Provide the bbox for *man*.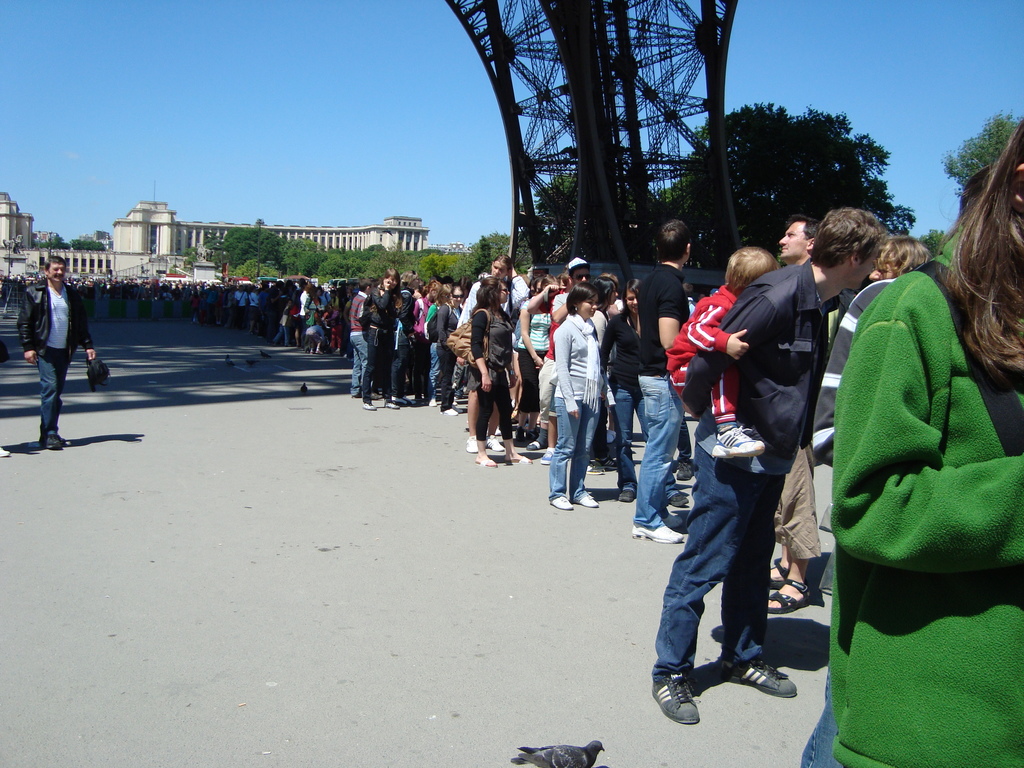
left=537, top=256, right=592, bottom=468.
